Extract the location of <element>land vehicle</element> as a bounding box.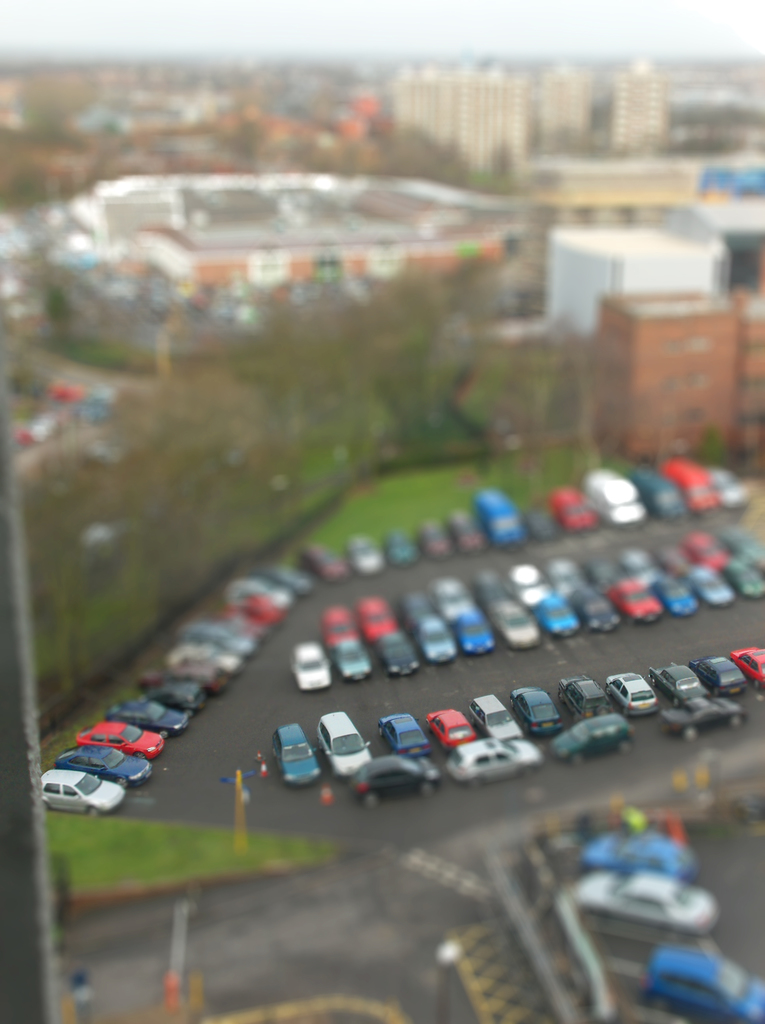
select_region(648, 661, 704, 707).
